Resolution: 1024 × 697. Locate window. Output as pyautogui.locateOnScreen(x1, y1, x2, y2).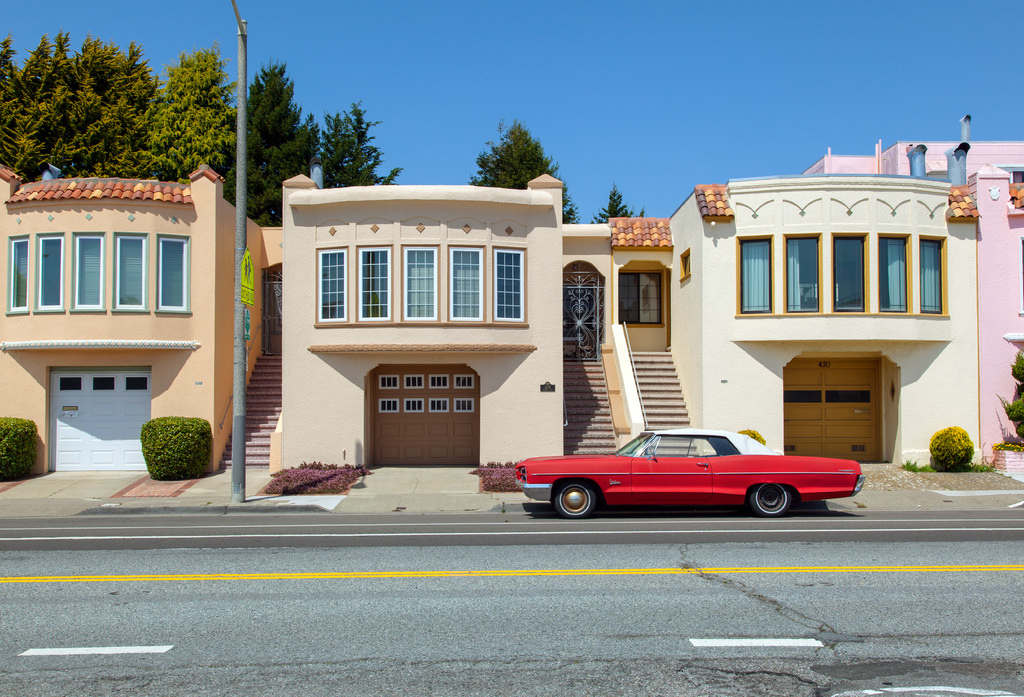
pyautogui.locateOnScreen(74, 234, 102, 311).
